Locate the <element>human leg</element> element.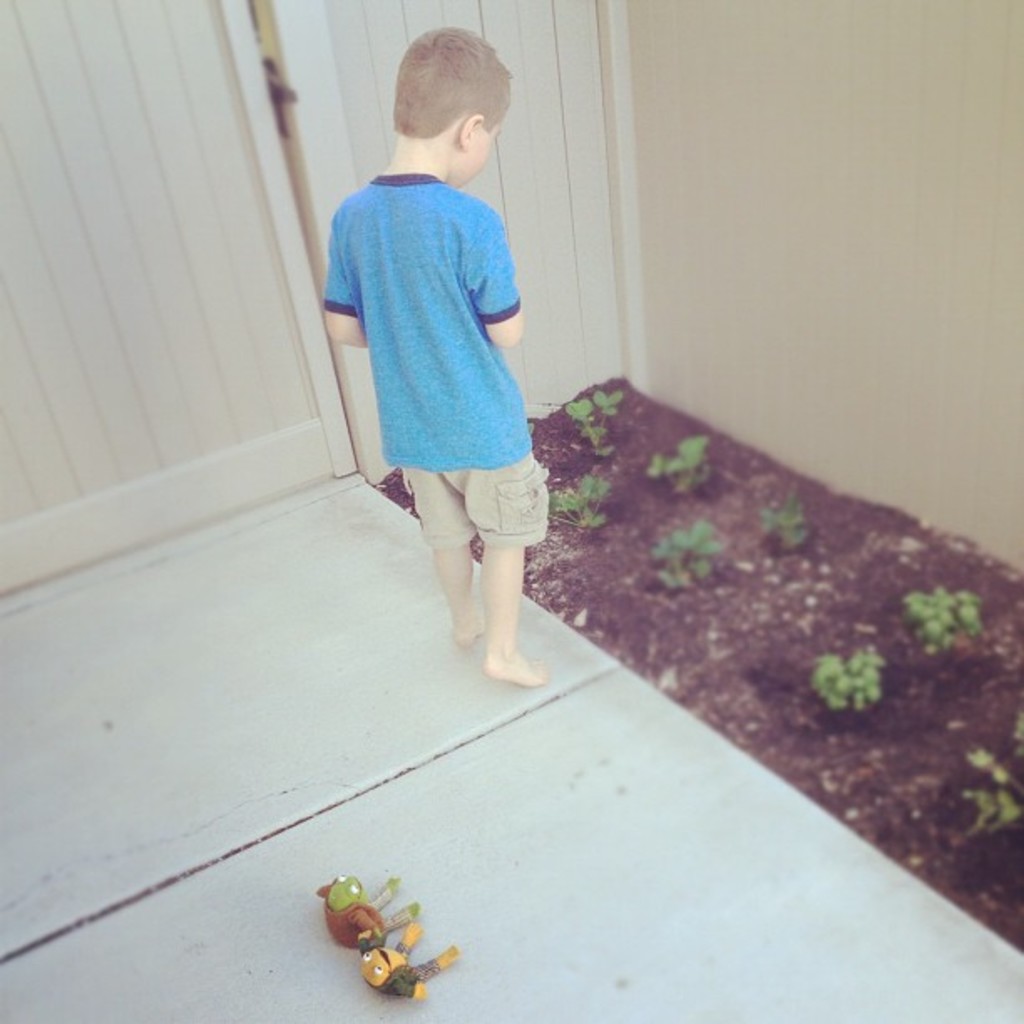
Element bbox: <region>410, 398, 477, 634</region>.
